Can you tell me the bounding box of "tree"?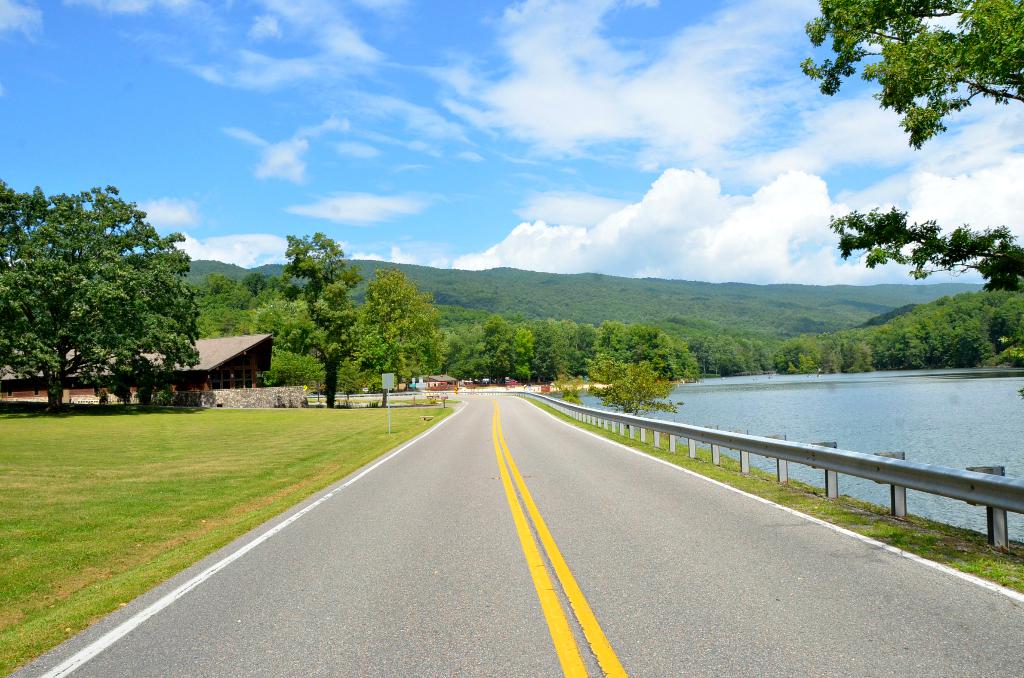
bbox=(0, 179, 196, 411).
